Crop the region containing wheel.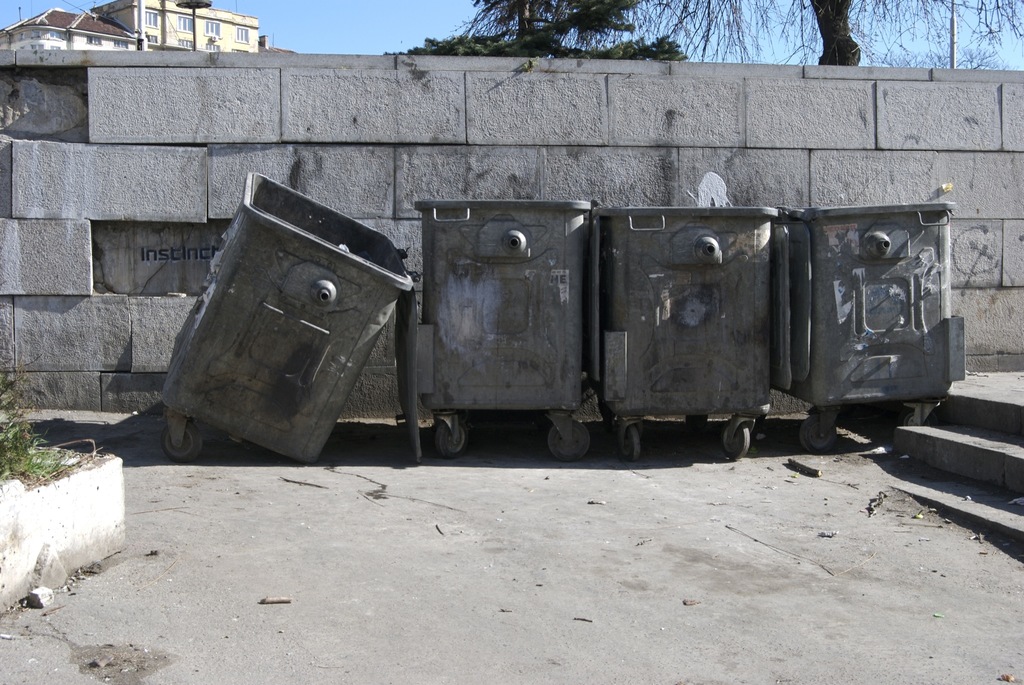
Crop region: bbox=[163, 423, 198, 465].
